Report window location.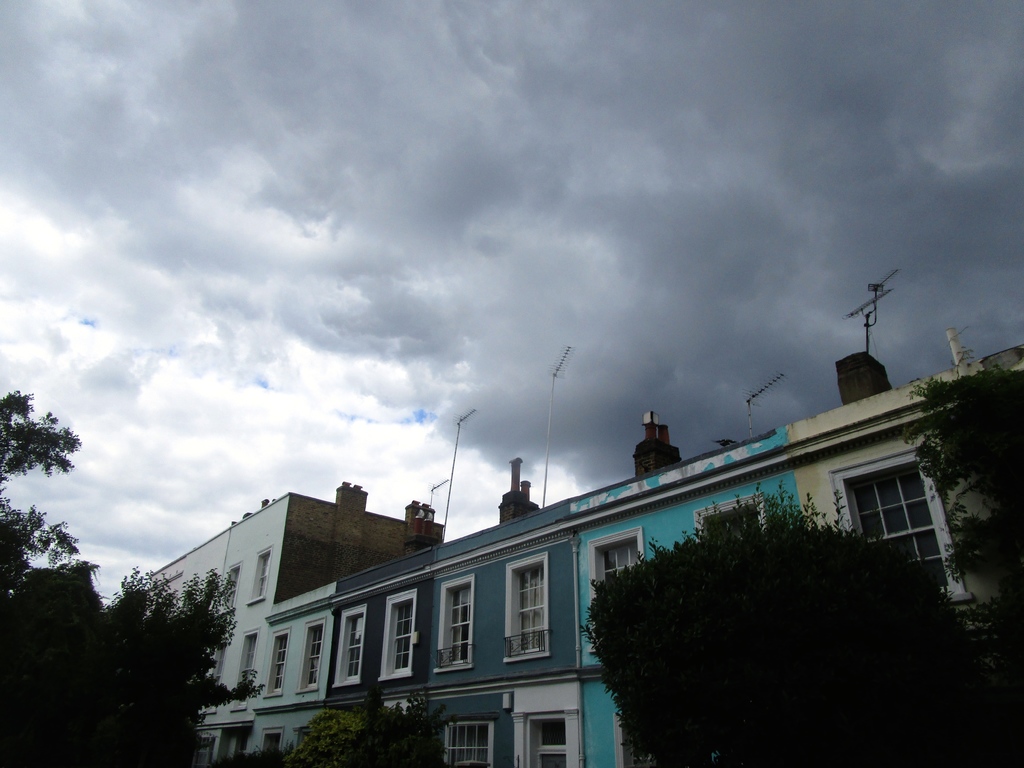
Report: pyautogui.locateOnScreen(829, 452, 973, 600).
